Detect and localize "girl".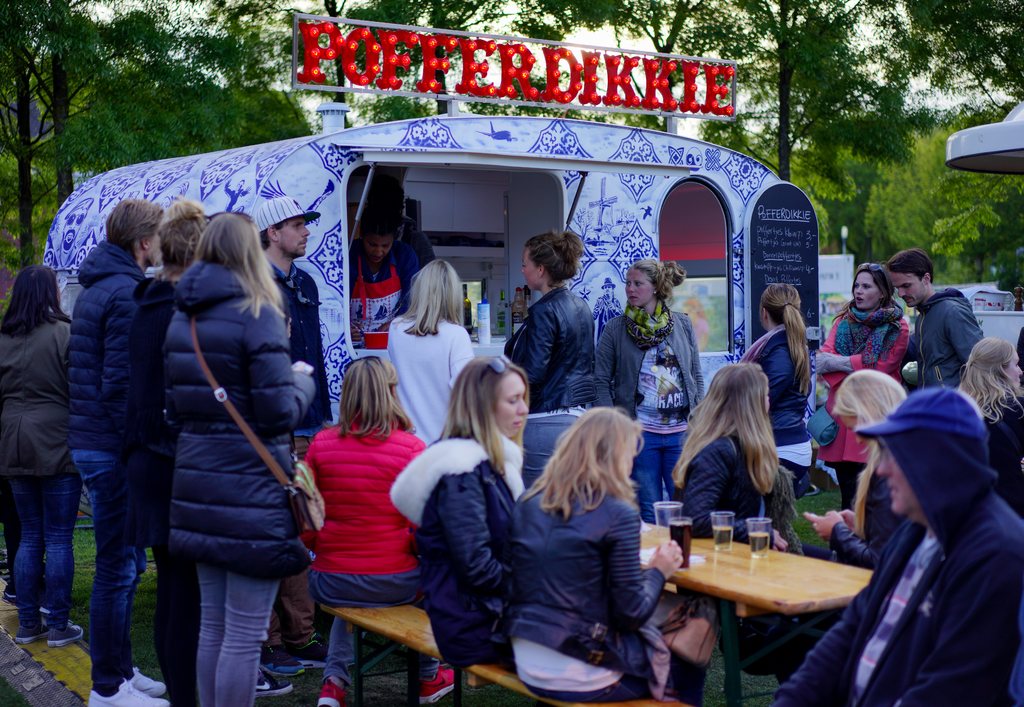
Localized at [left=813, top=264, right=908, bottom=511].
